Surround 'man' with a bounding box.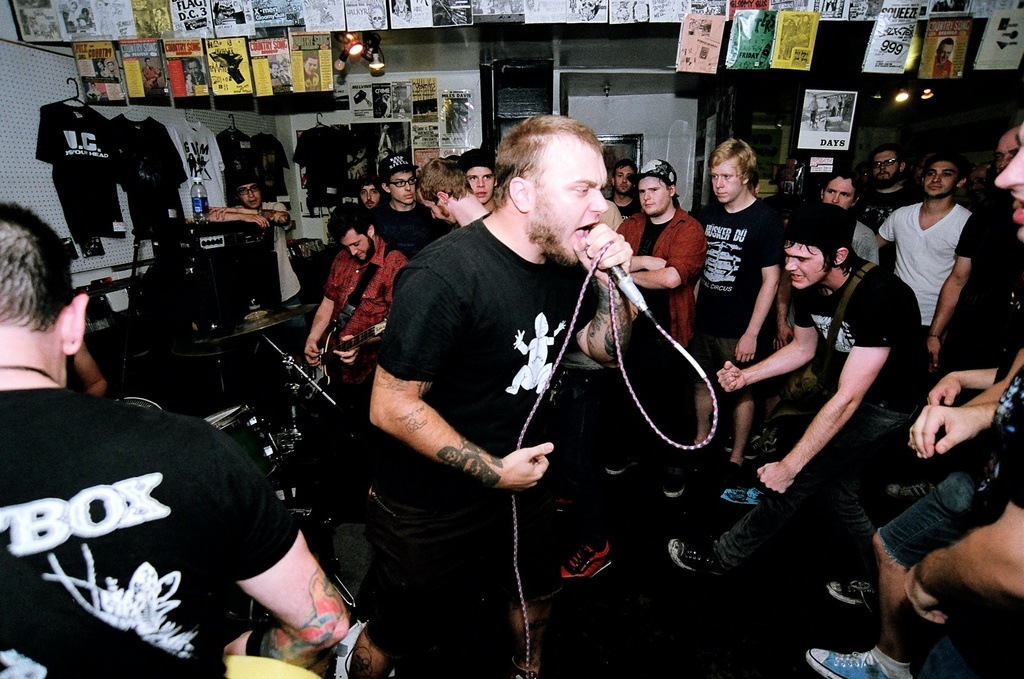
box(305, 53, 321, 92).
